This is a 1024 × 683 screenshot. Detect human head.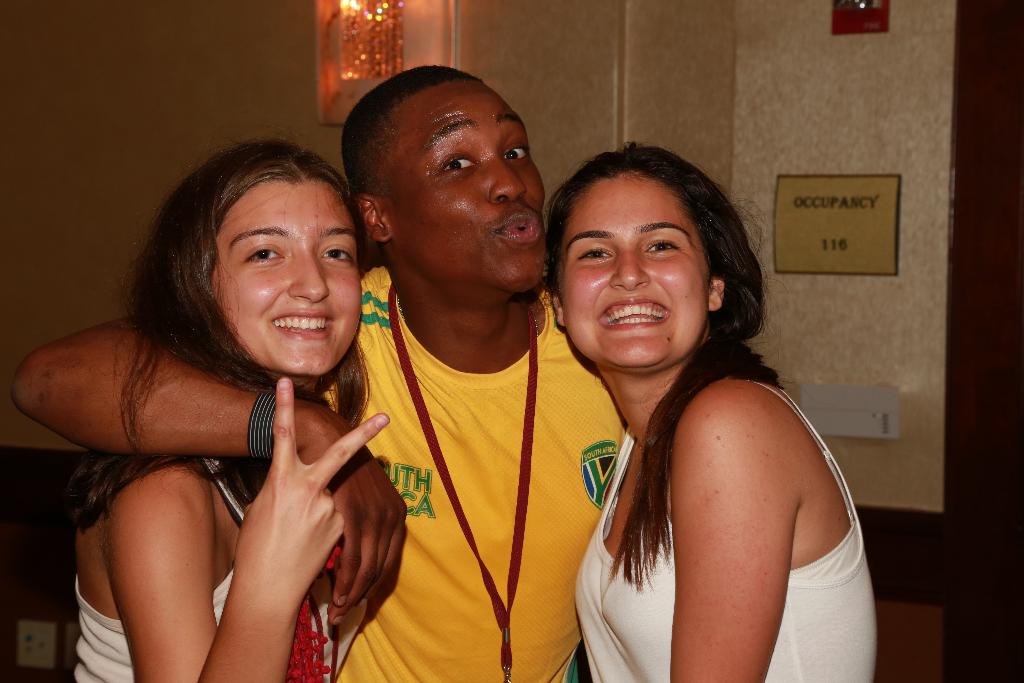
[x1=335, y1=64, x2=547, y2=297].
